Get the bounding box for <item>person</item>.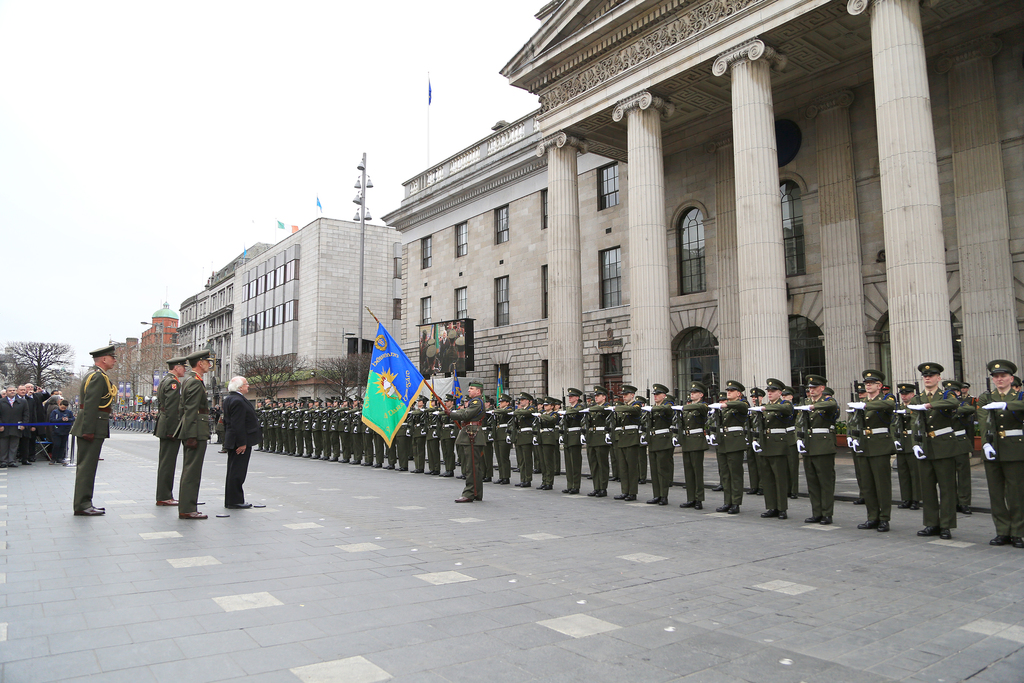
<region>746, 378, 792, 519</region>.
